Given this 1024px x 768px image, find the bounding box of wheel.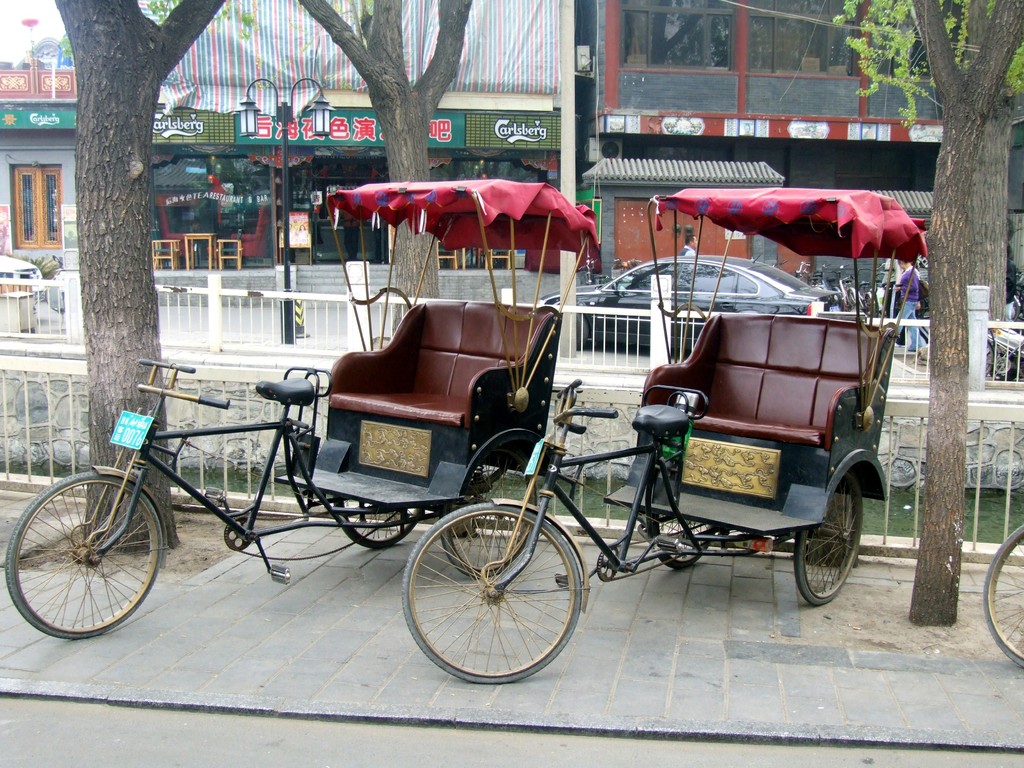
(x1=400, y1=503, x2=584, y2=687).
